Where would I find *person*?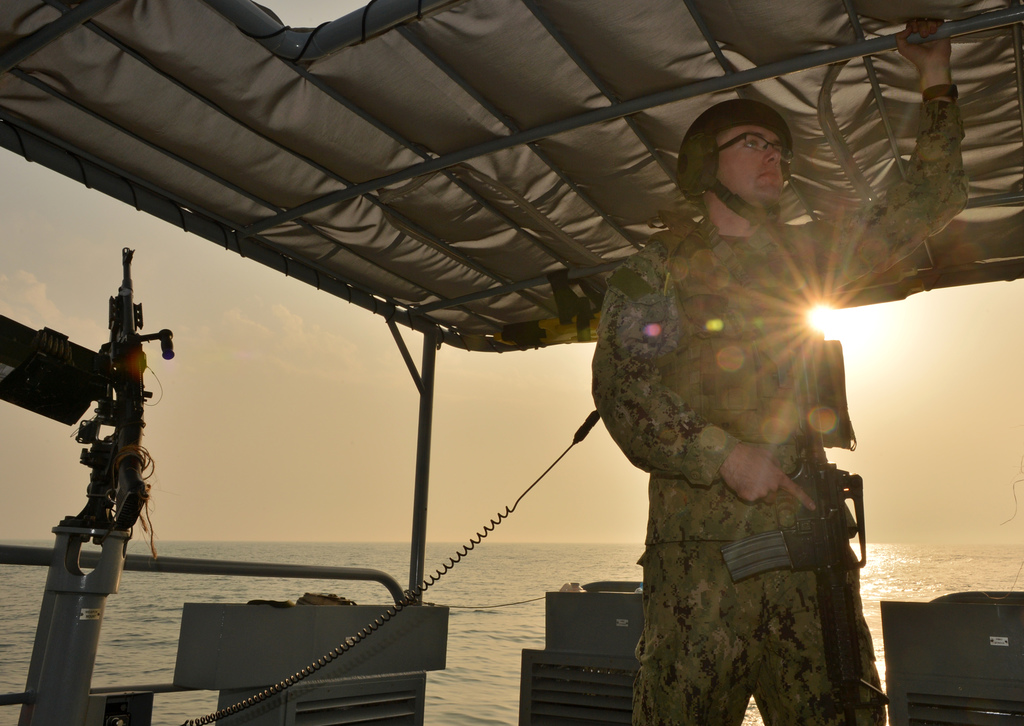
At 592,19,966,725.
